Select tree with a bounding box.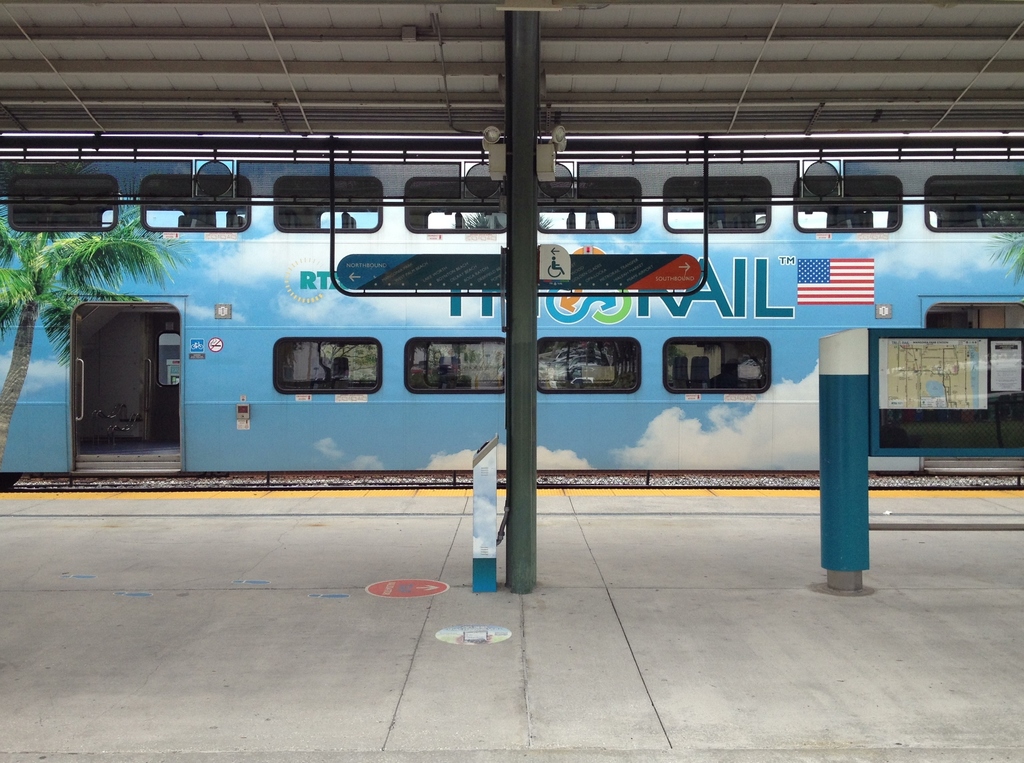
box(0, 161, 177, 480).
